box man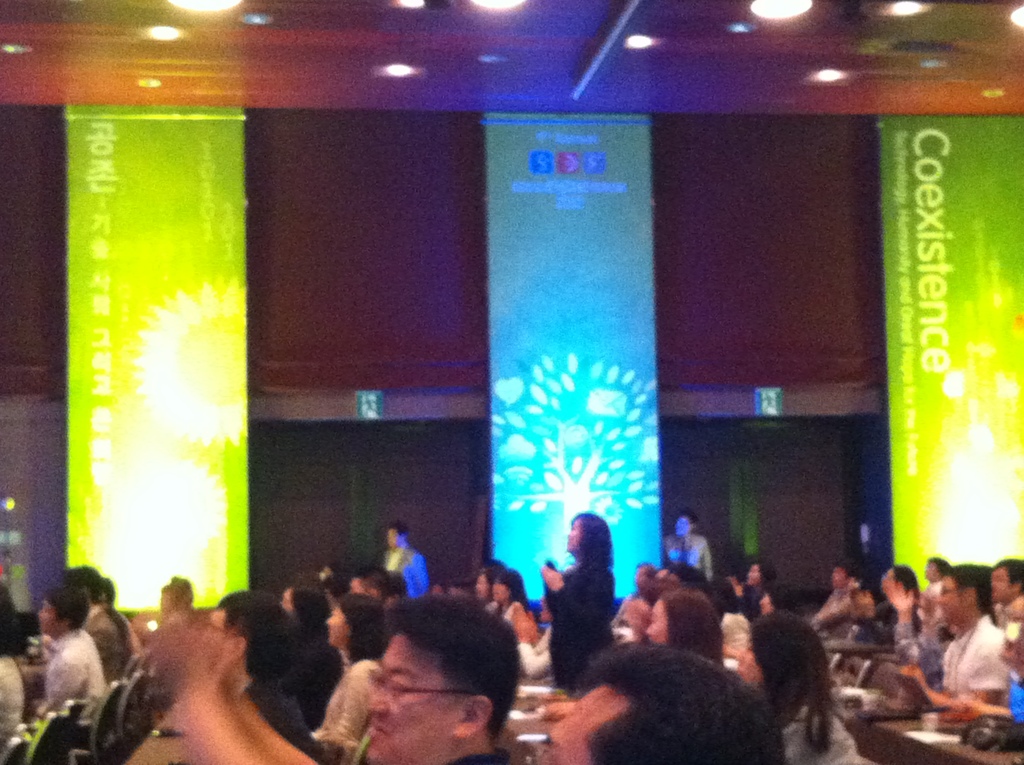
541 638 785 764
